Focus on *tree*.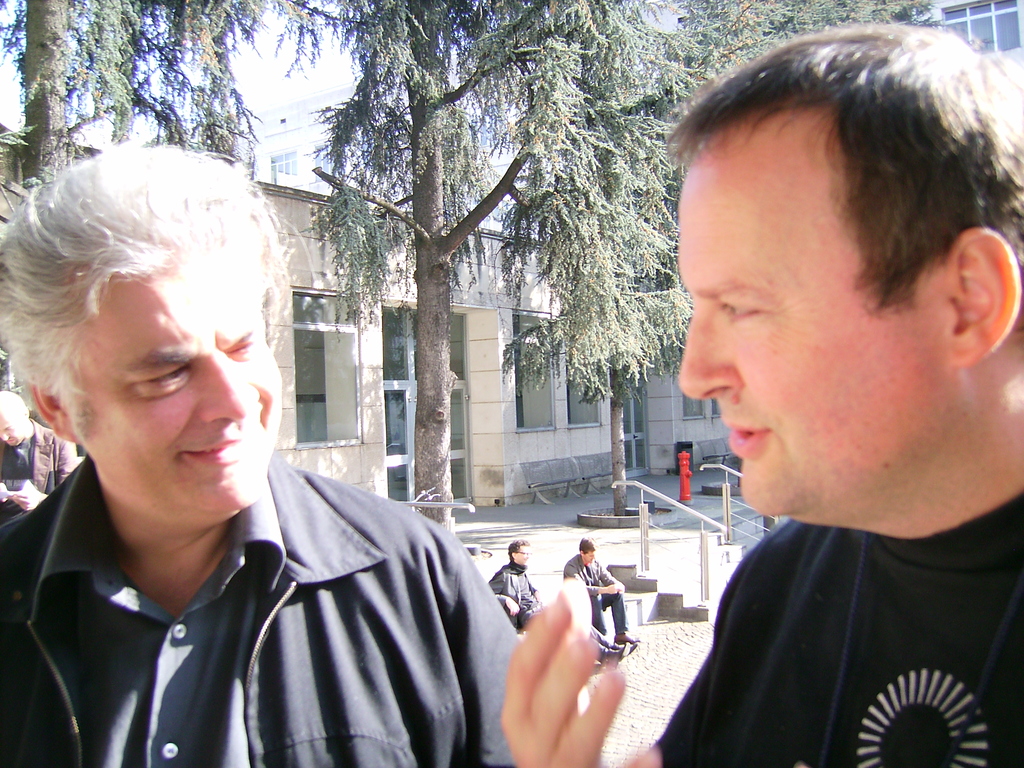
Focused at select_region(13, 26, 832, 718).
